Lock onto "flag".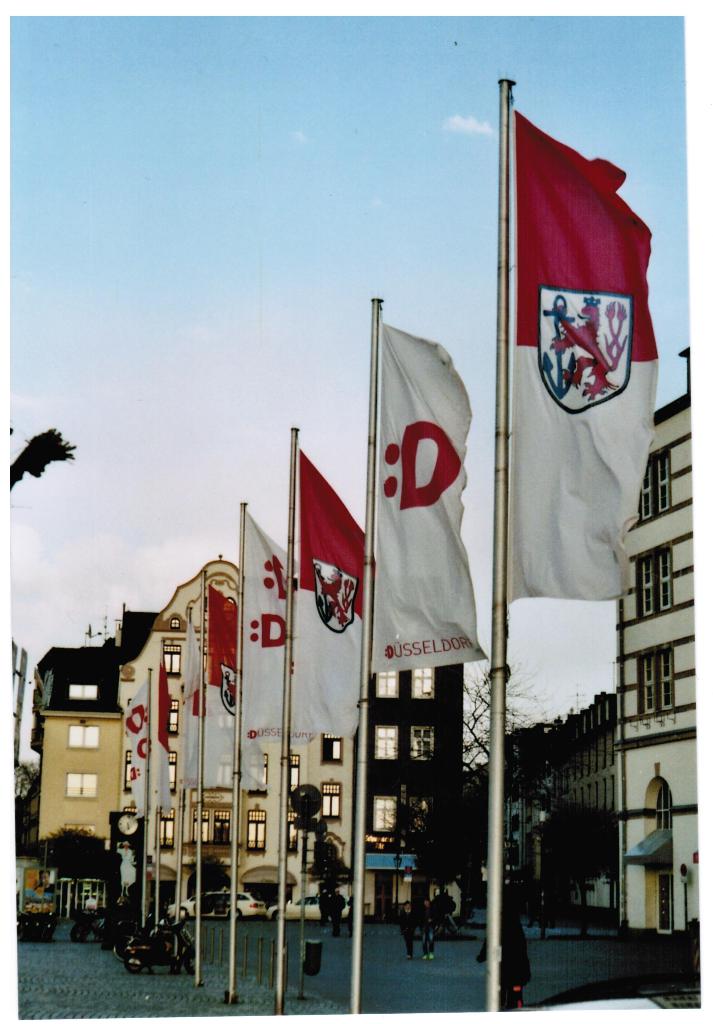
Locked: bbox=(244, 514, 325, 755).
